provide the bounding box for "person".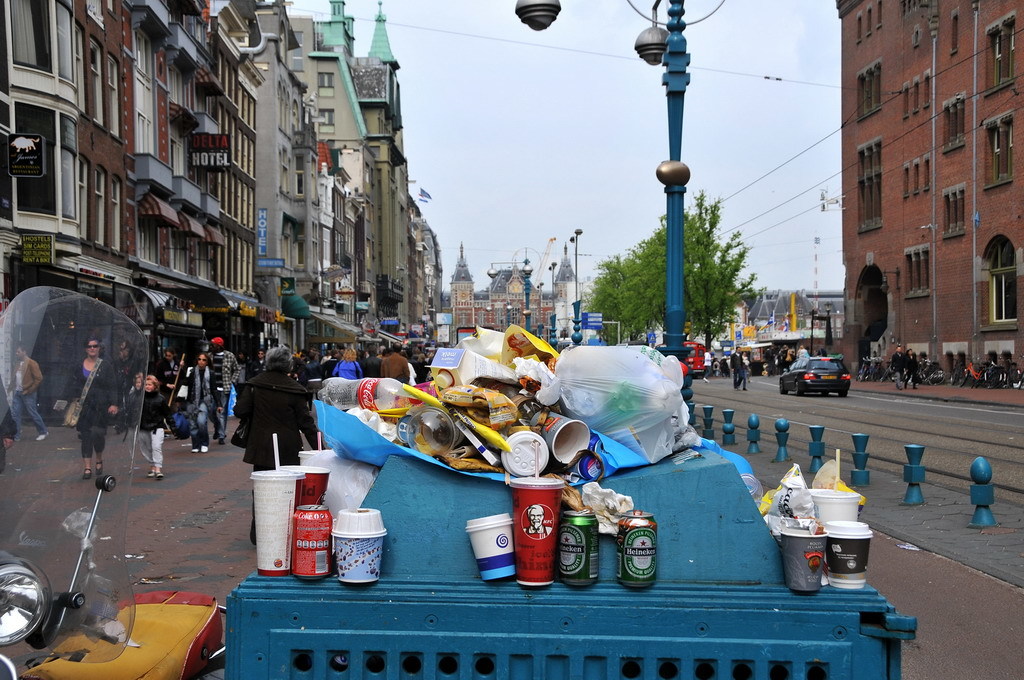
[721, 351, 730, 385].
